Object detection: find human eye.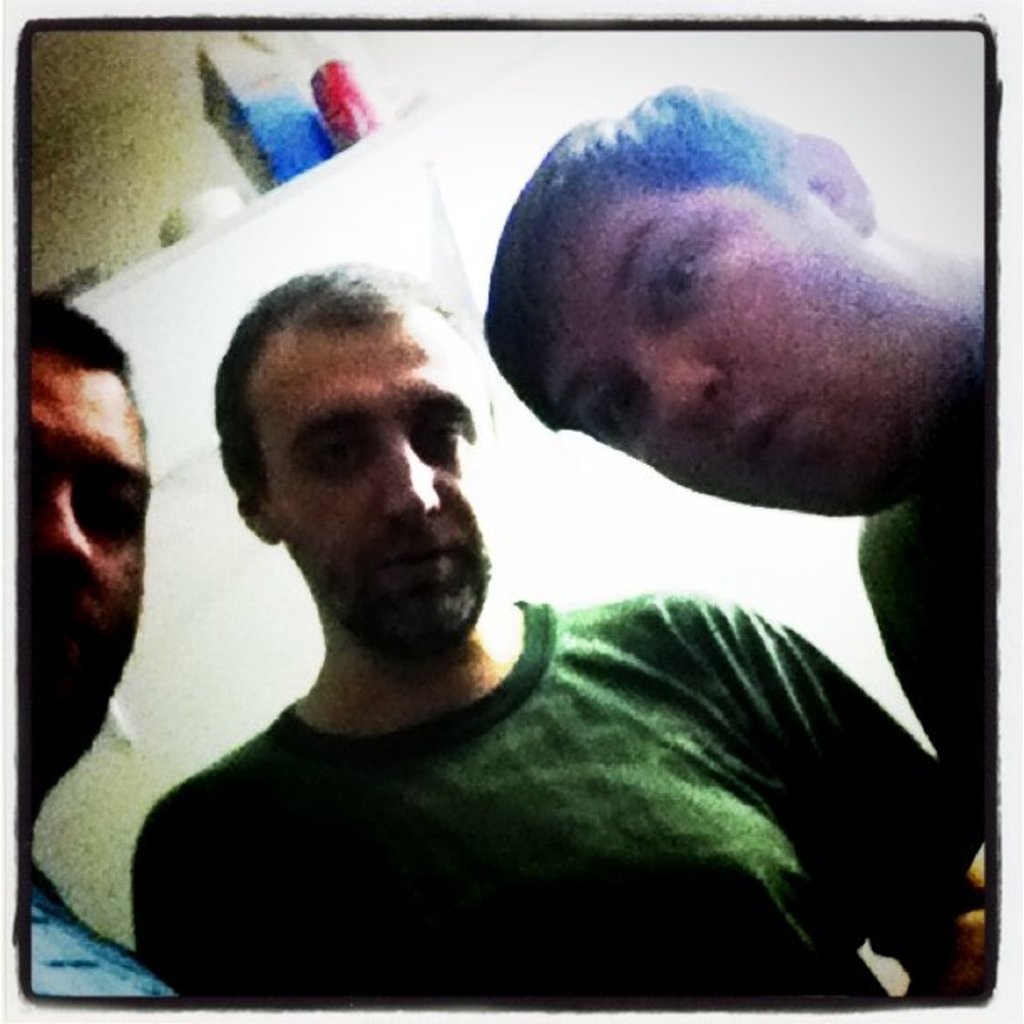
x1=649, y1=238, x2=709, y2=333.
